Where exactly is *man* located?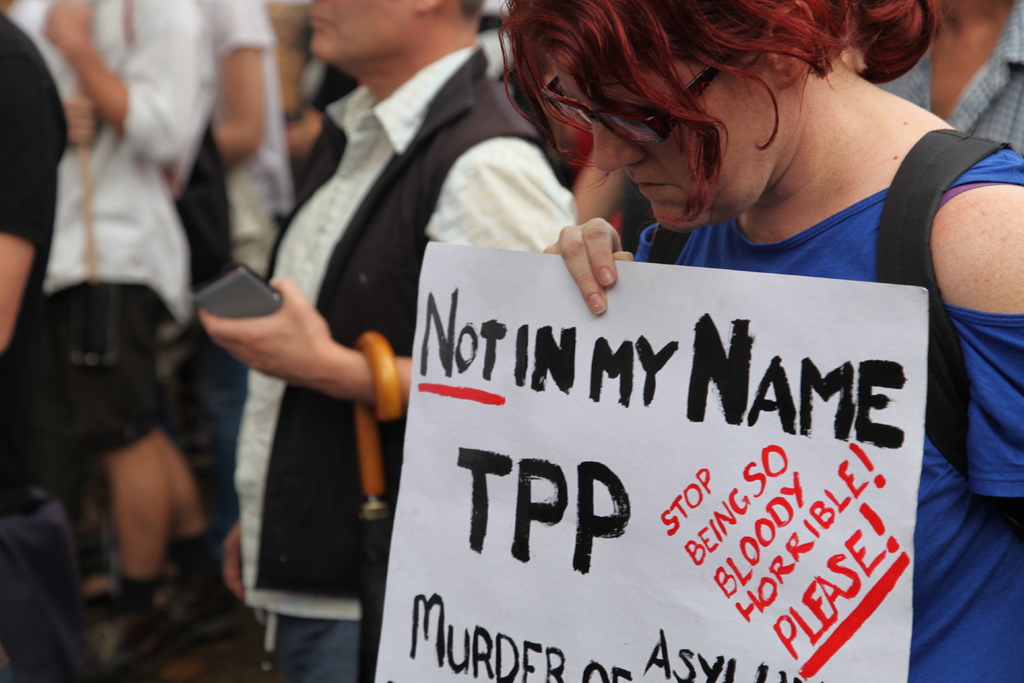
Its bounding box is box=[0, 0, 219, 679].
